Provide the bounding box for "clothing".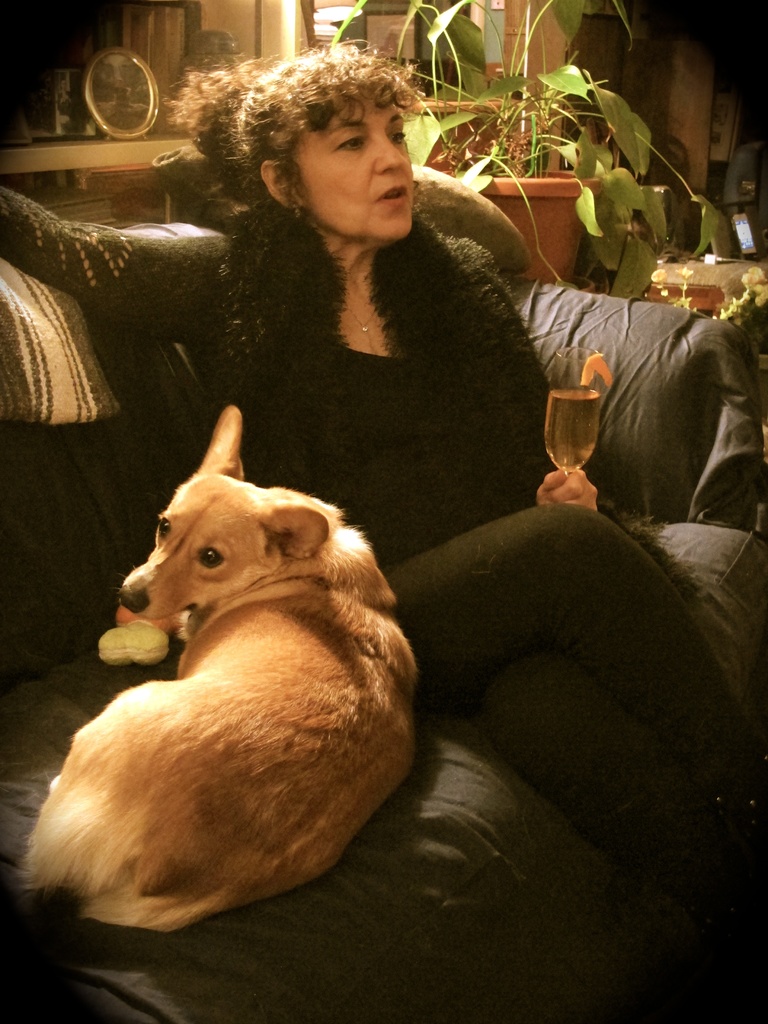
bbox(0, 187, 564, 579).
